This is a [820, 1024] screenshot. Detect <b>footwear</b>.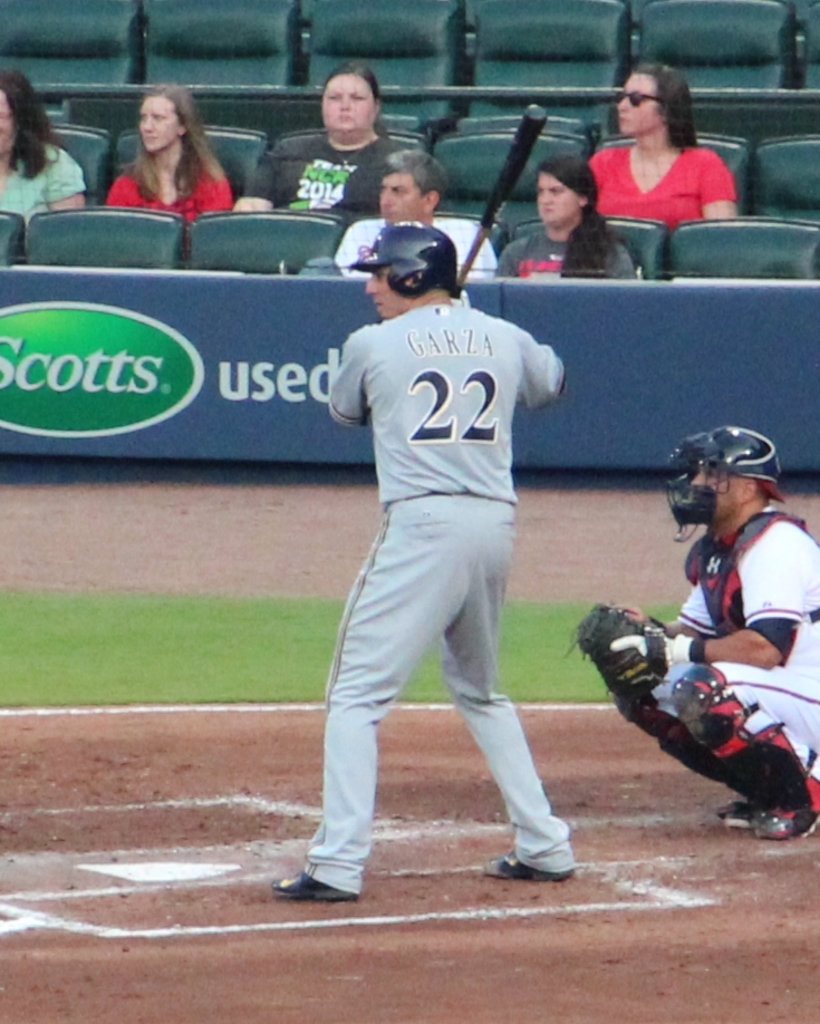
detection(483, 850, 576, 878).
